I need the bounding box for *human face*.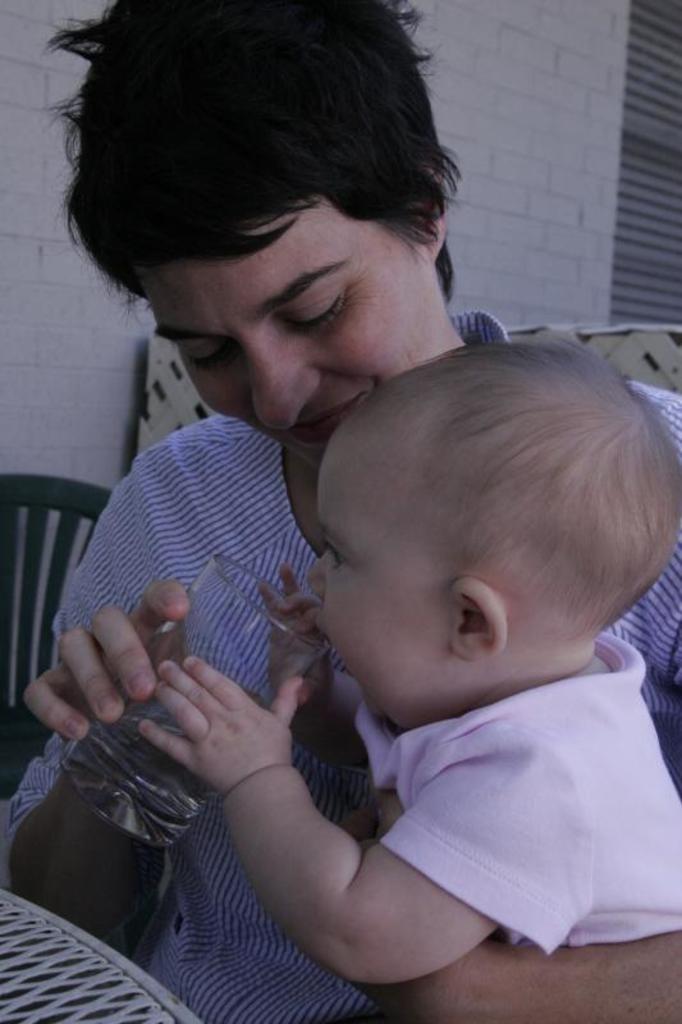
Here it is: left=142, top=197, right=426, bottom=465.
